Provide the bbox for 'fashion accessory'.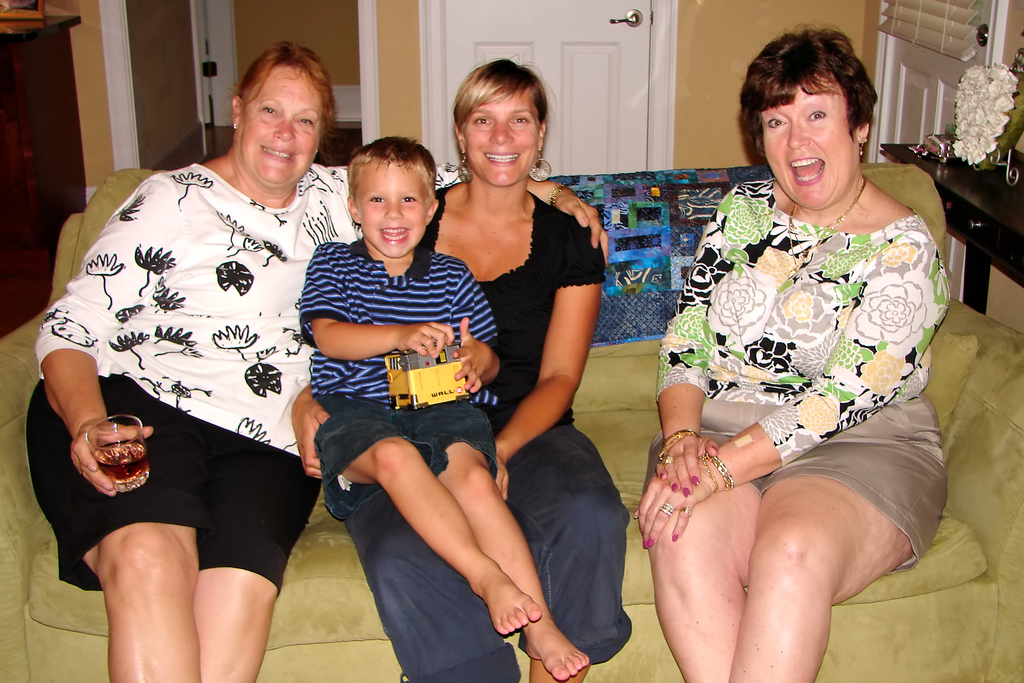
crop(458, 151, 472, 183).
